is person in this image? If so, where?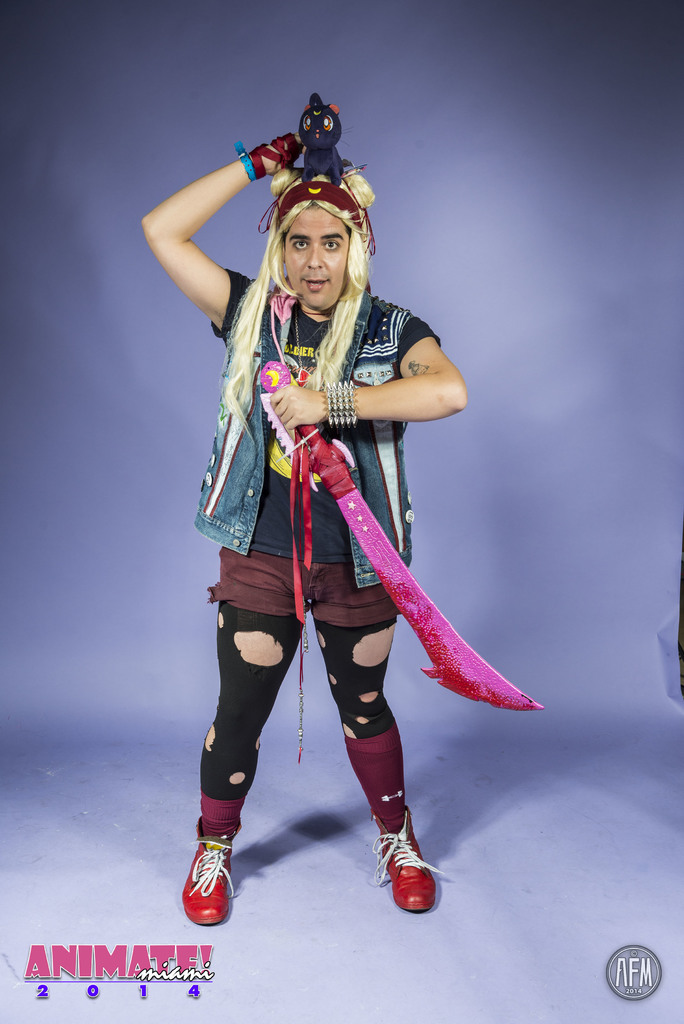
Yes, at locate(167, 99, 509, 921).
